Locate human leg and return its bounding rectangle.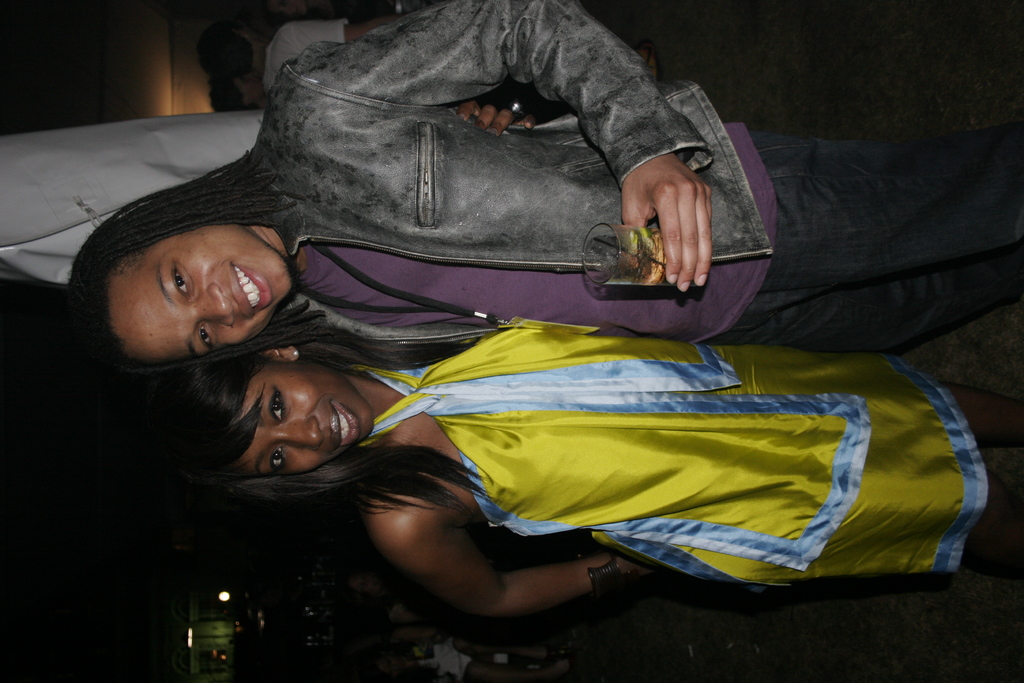
654/243/1023/360.
